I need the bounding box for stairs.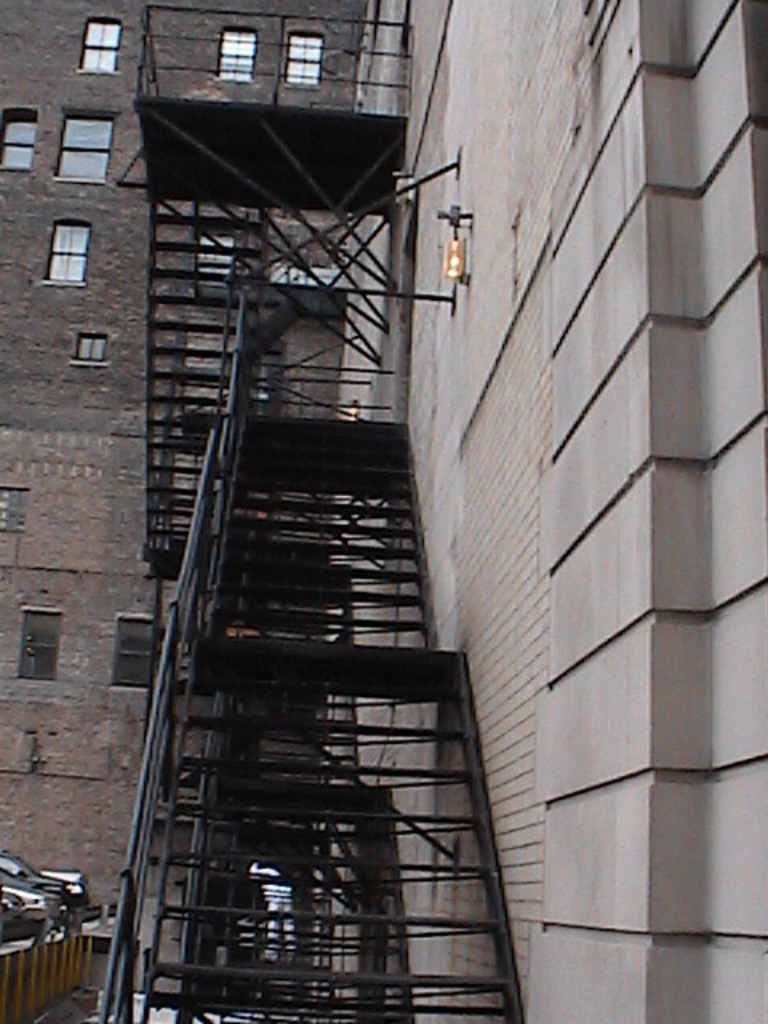
Here it is: 88:402:549:1022.
